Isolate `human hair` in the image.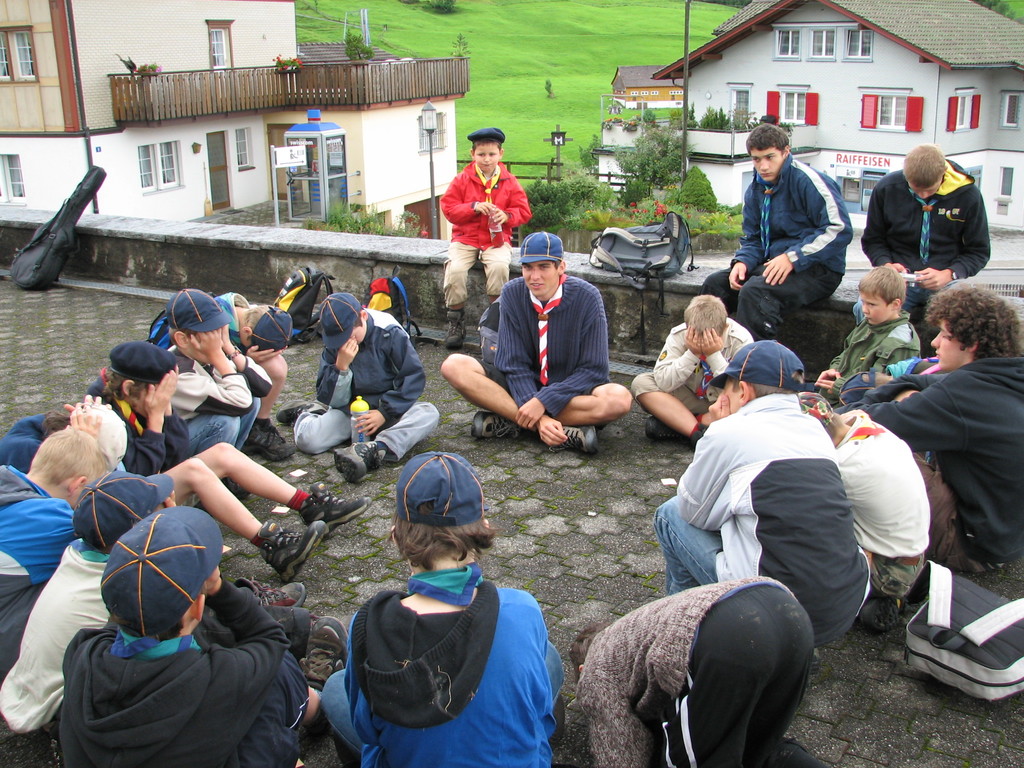
Isolated region: rect(39, 404, 82, 440).
